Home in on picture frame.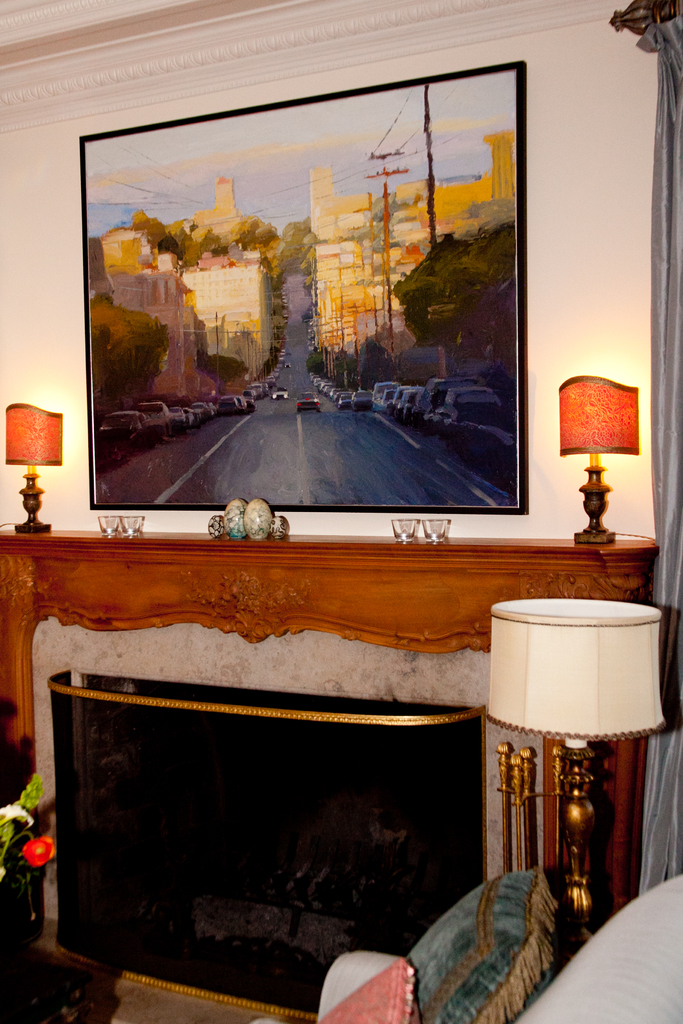
Homed in at Rect(79, 54, 535, 512).
